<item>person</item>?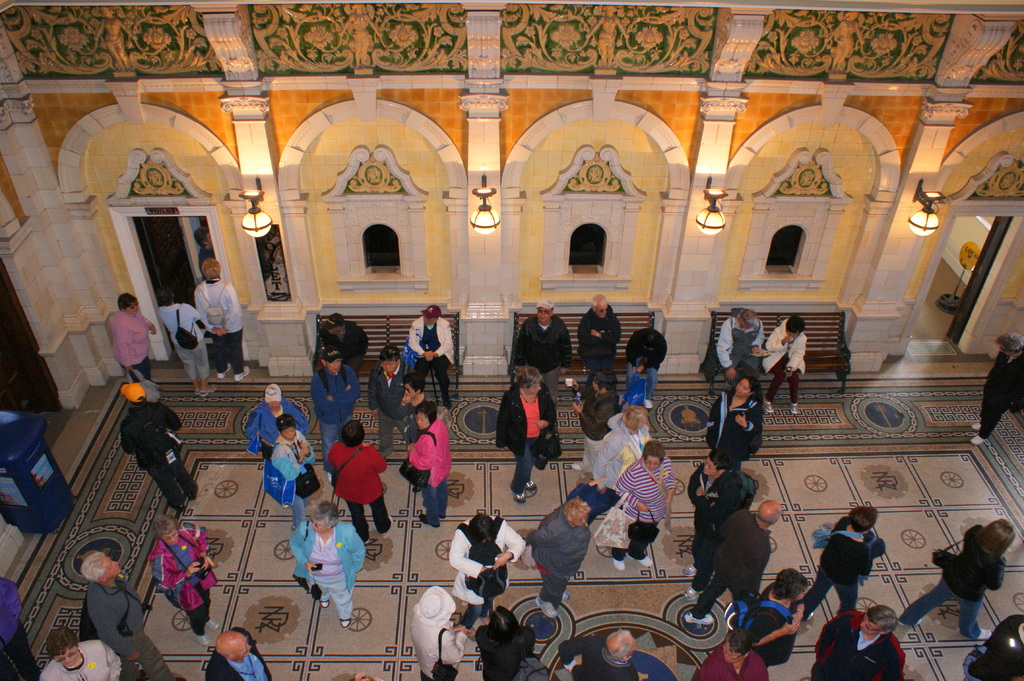
[148, 508, 224, 648]
